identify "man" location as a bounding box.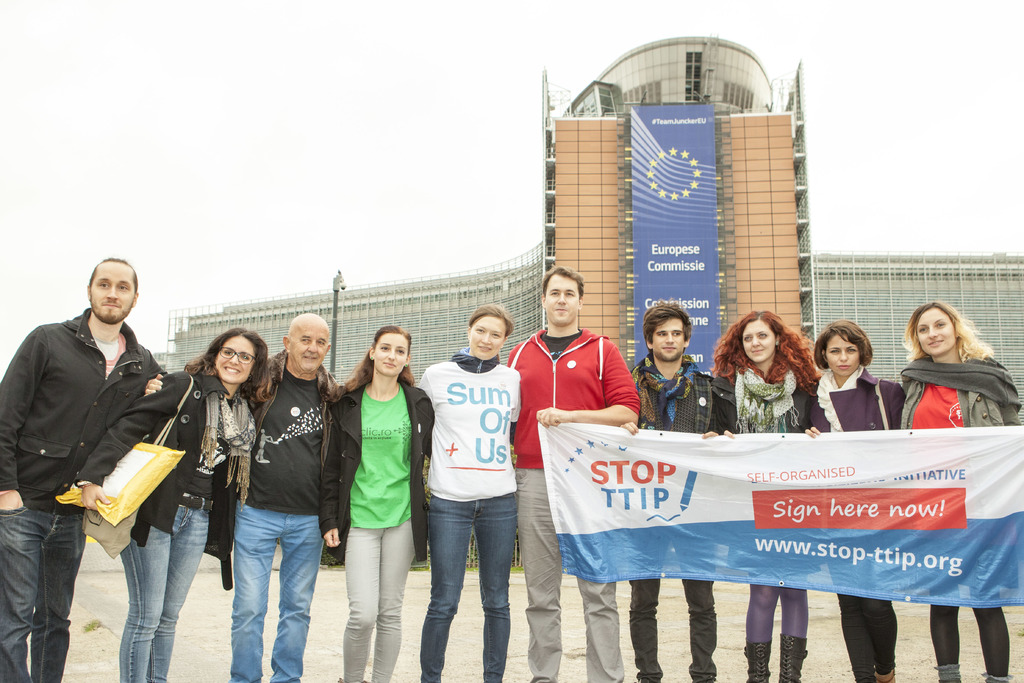
<bbox>145, 315, 347, 682</bbox>.
